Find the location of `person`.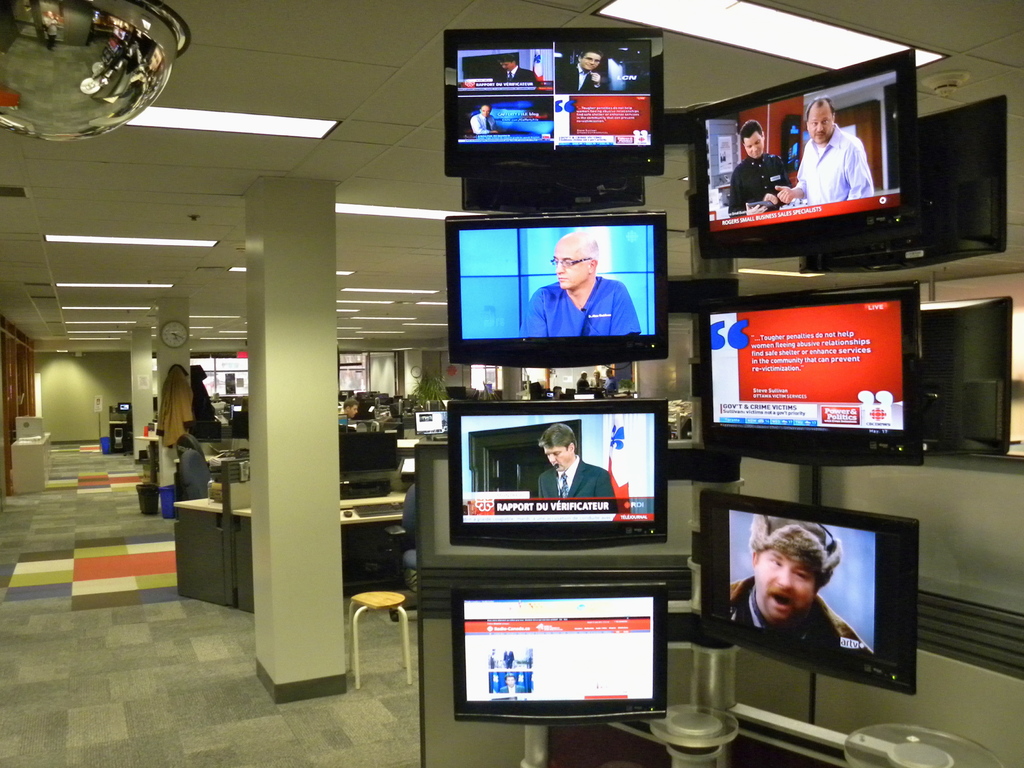
Location: box(586, 369, 607, 389).
